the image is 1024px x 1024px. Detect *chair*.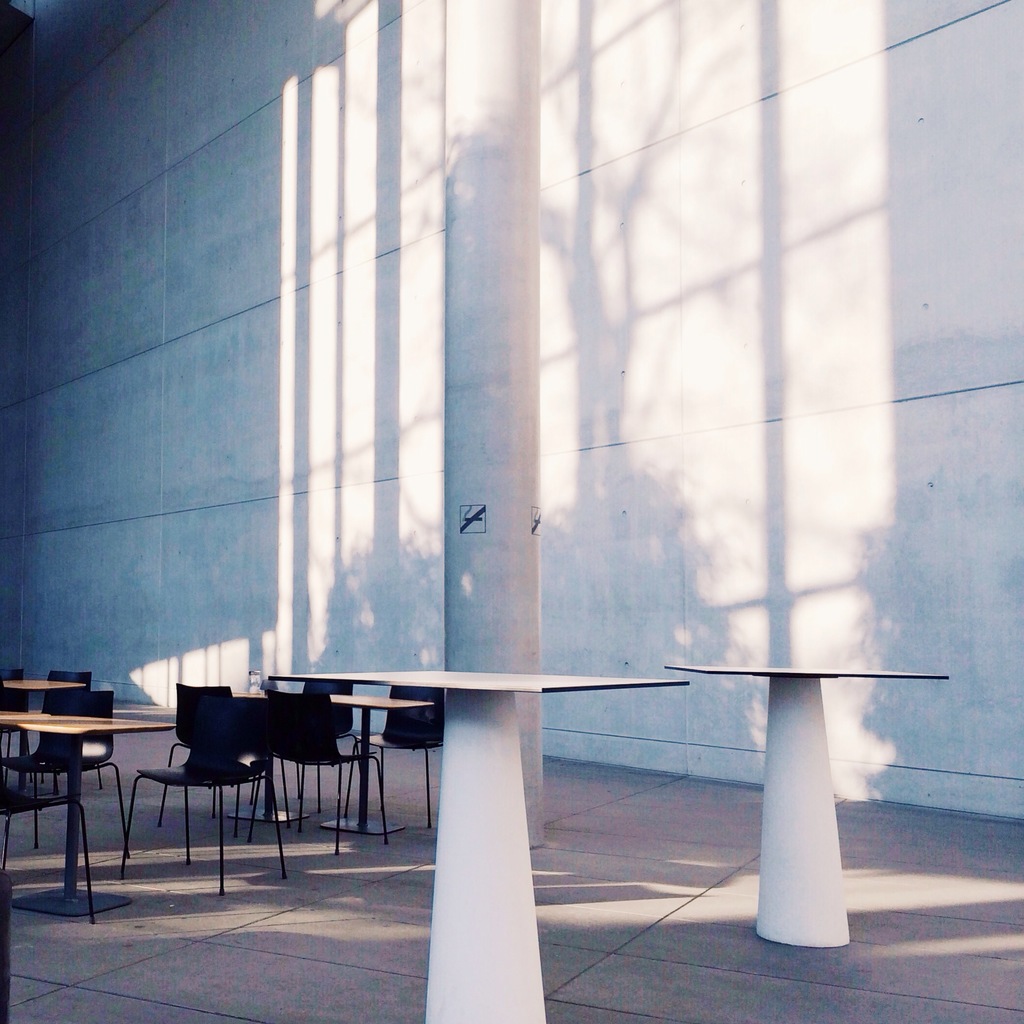
Detection: 123, 693, 289, 903.
